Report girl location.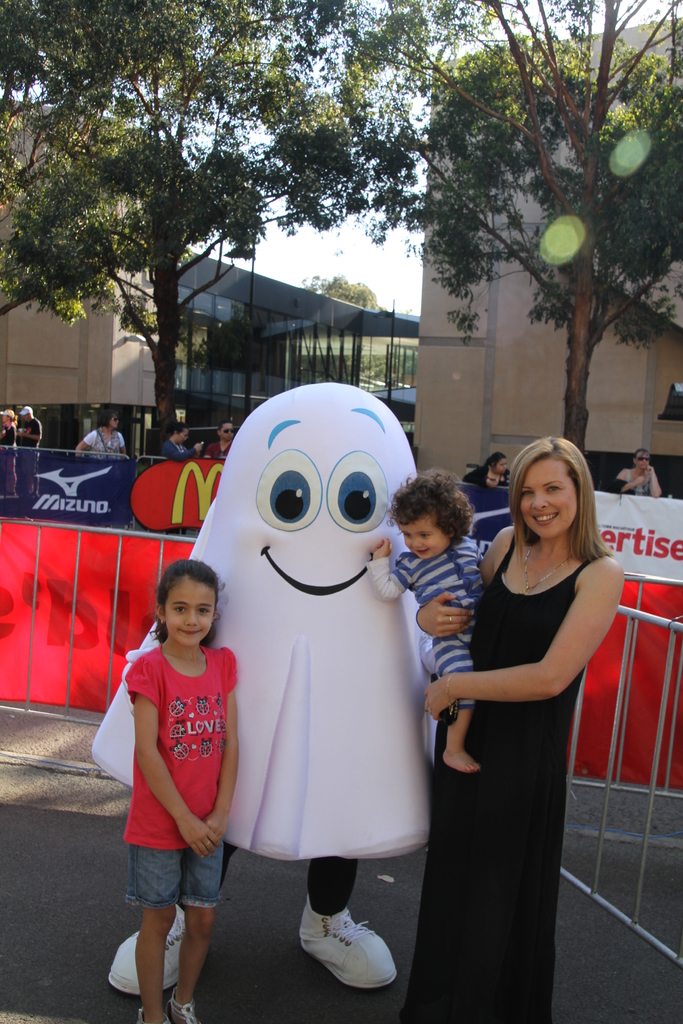
Report: 122/559/239/1023.
